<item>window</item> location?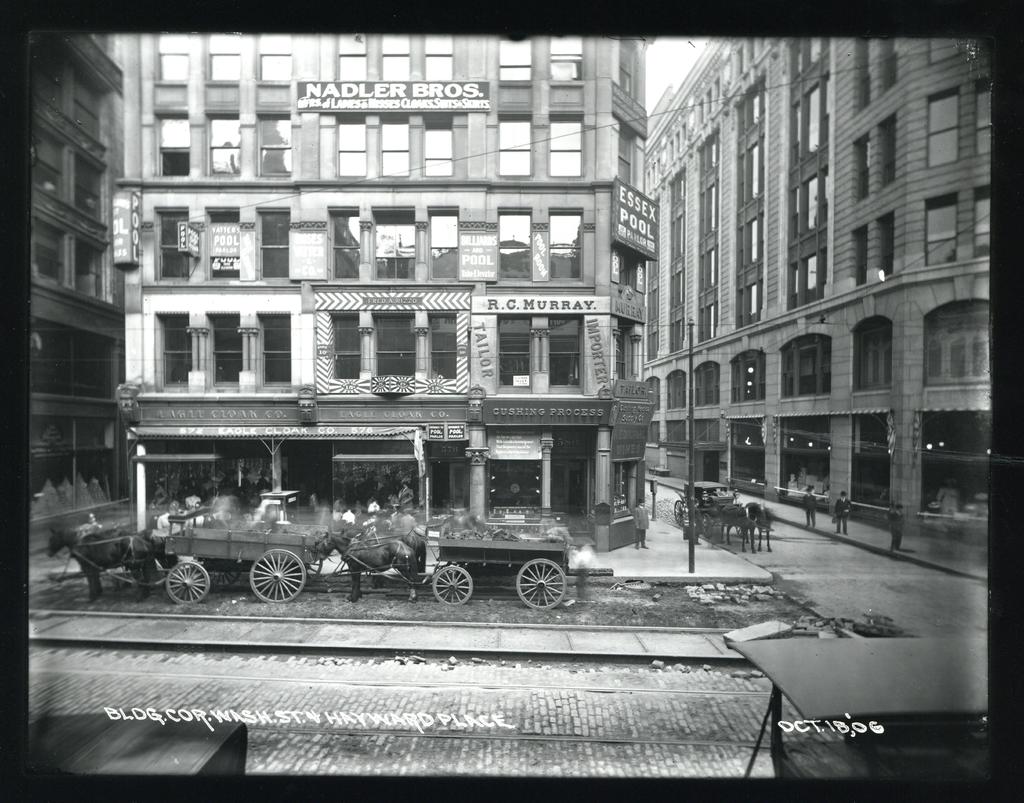
box=[426, 311, 458, 373]
